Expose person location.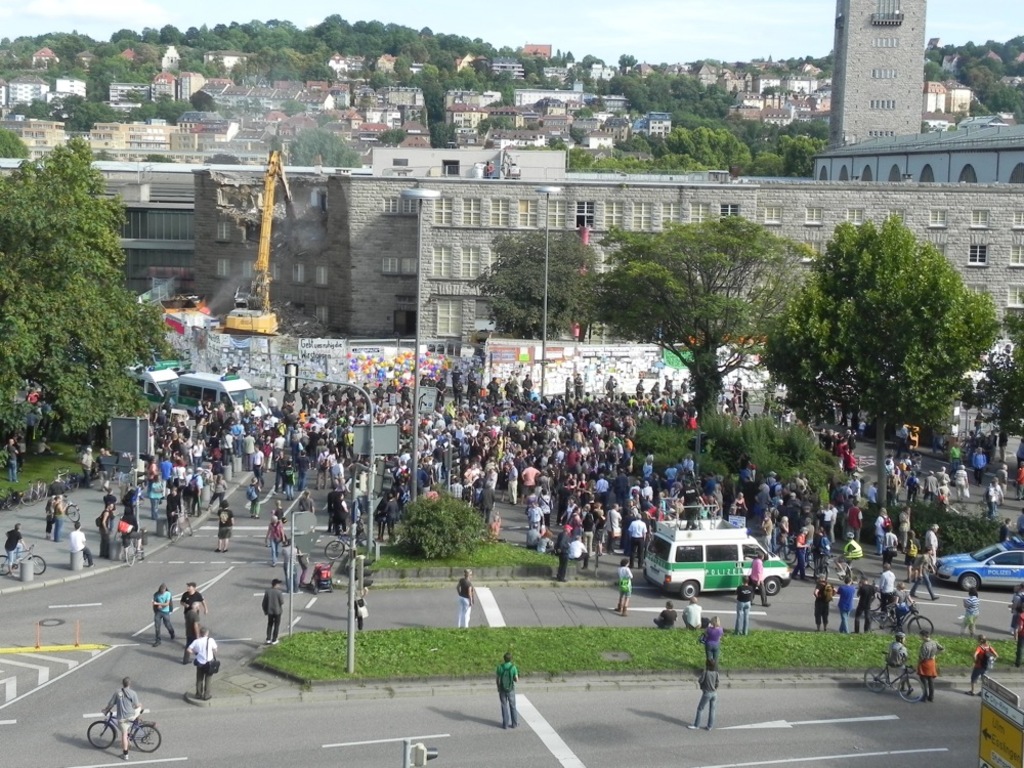
Exposed at x1=883, y1=627, x2=918, y2=687.
